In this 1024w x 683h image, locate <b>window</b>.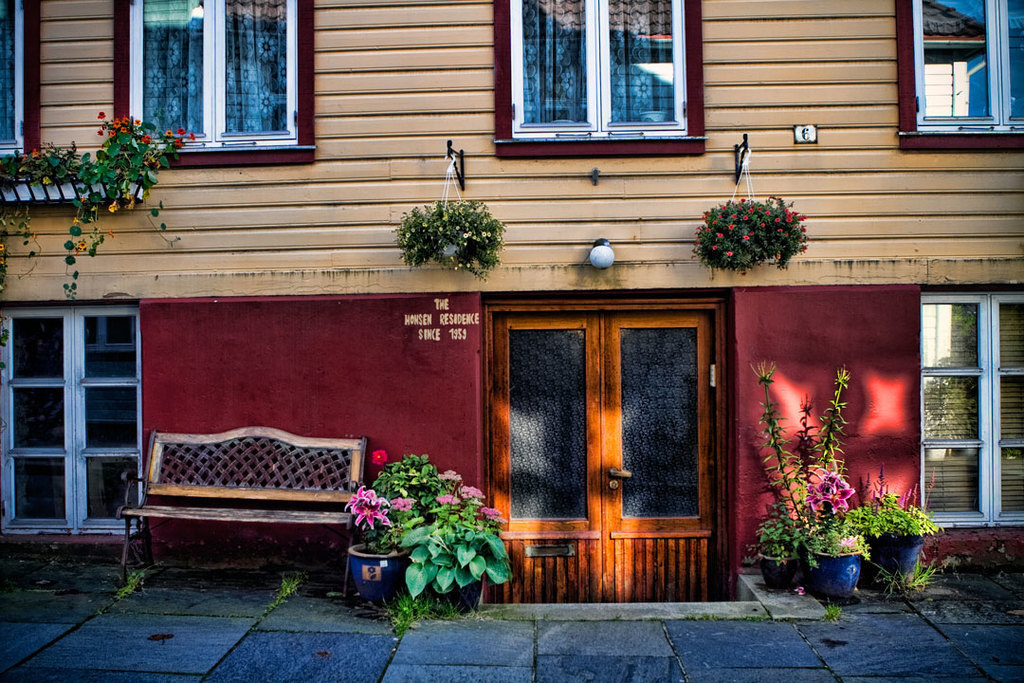
Bounding box: BBox(916, 285, 1023, 534).
